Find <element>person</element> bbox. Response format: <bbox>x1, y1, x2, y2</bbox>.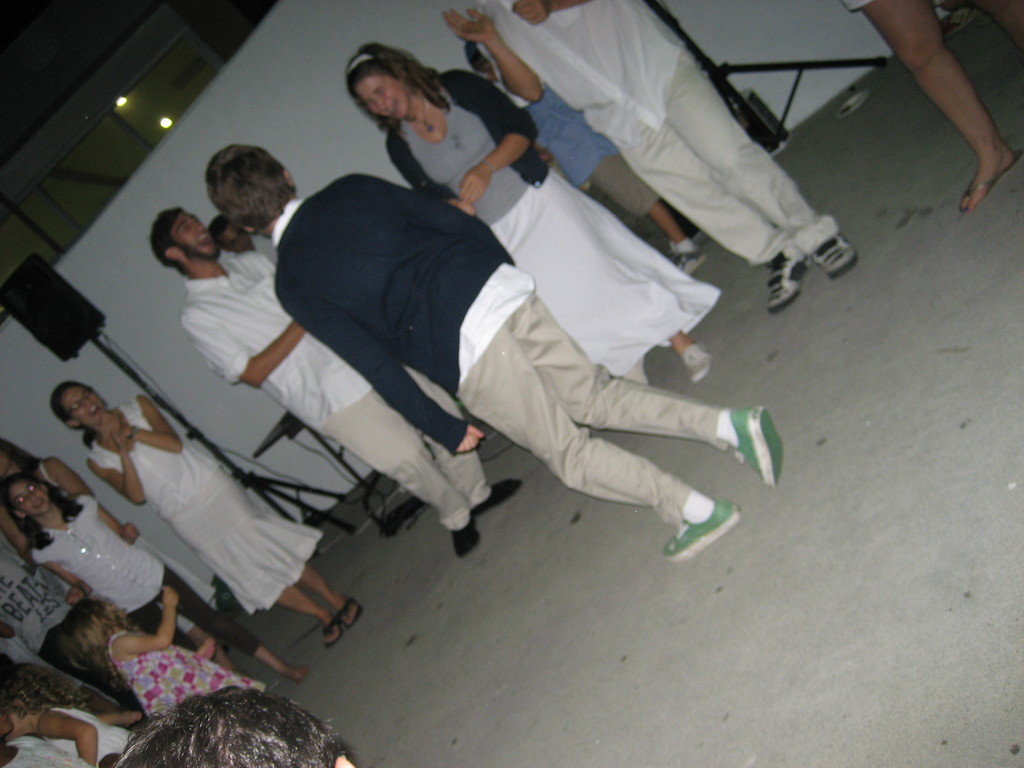
<bbox>3, 477, 311, 695</bbox>.
